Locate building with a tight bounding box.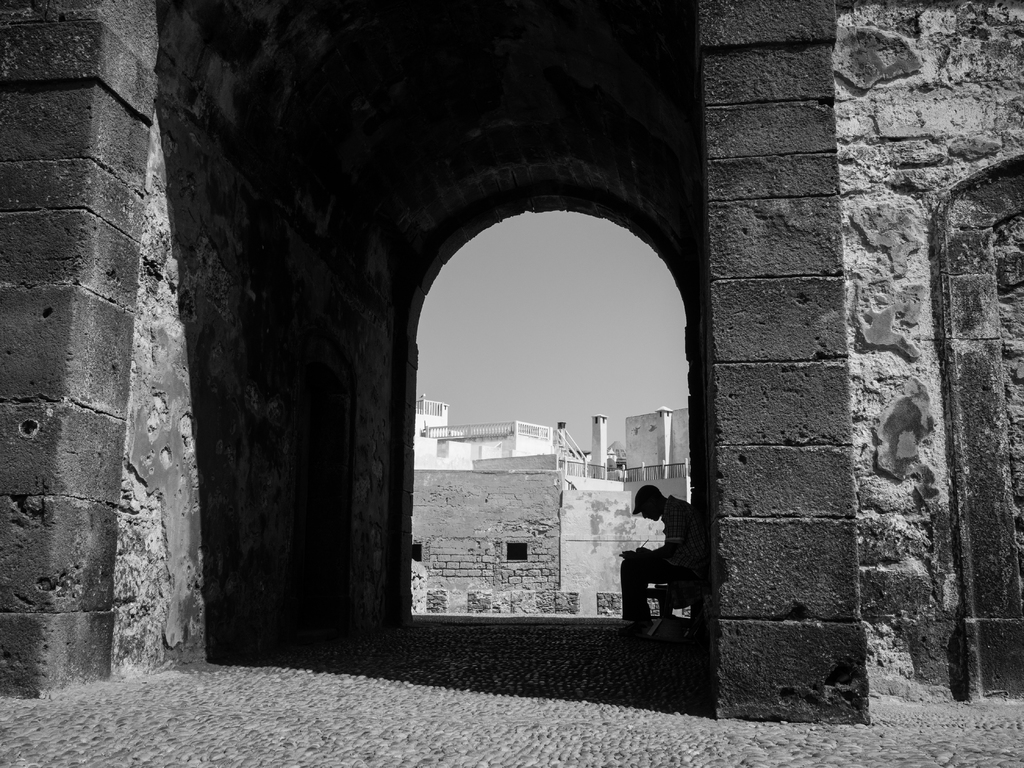
{"x1": 412, "y1": 392, "x2": 689, "y2": 620}.
